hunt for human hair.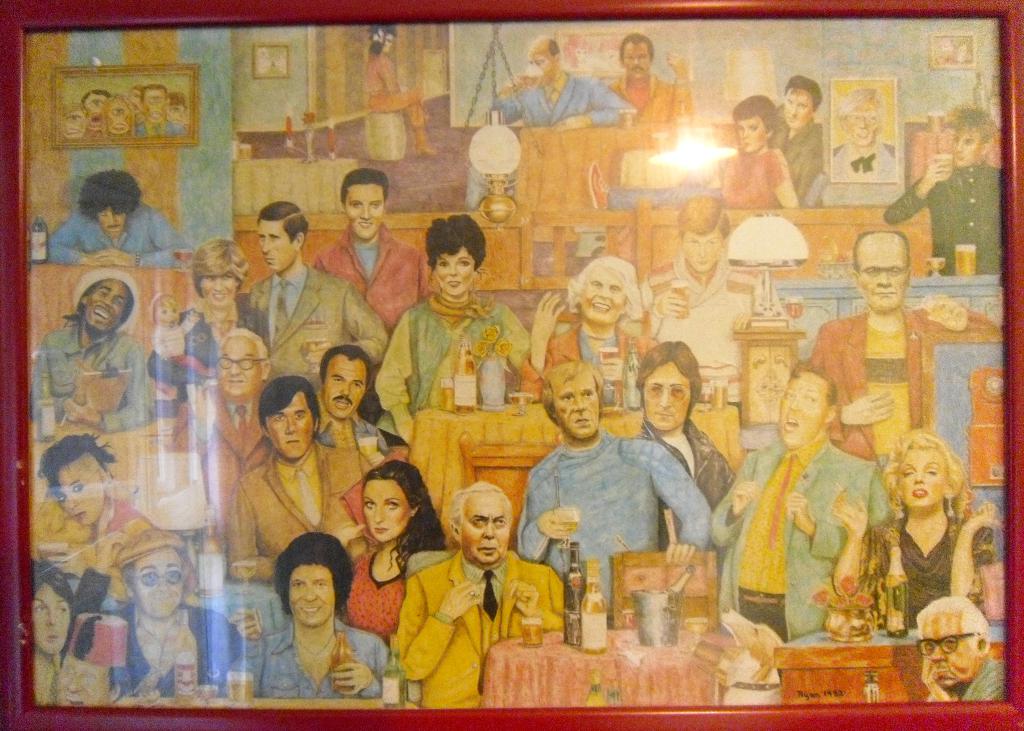
Hunted down at 422:213:489:273.
